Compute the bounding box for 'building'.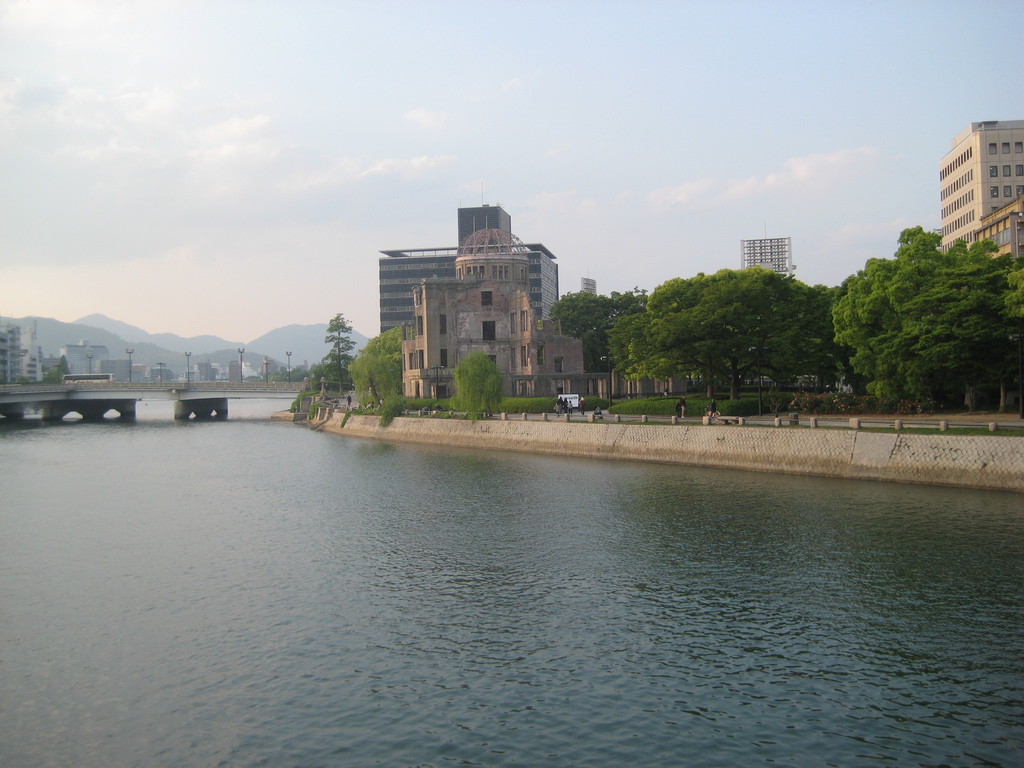
x1=399, y1=229, x2=582, y2=404.
